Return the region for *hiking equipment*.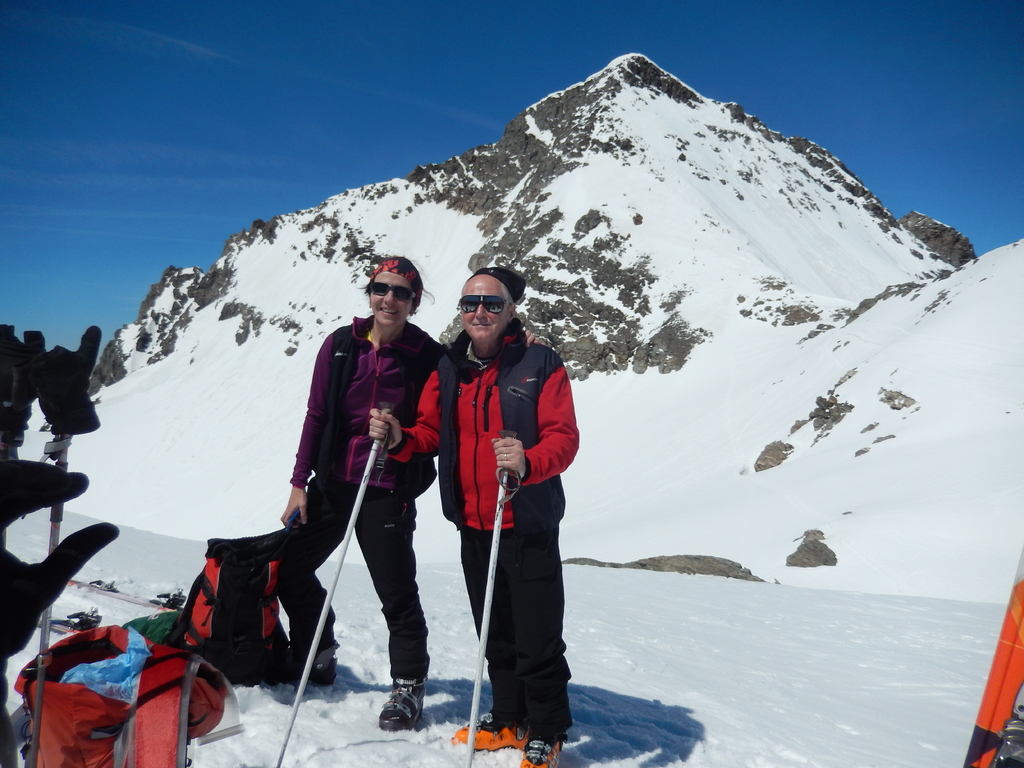
pyautogui.locateOnScreen(28, 421, 65, 767).
